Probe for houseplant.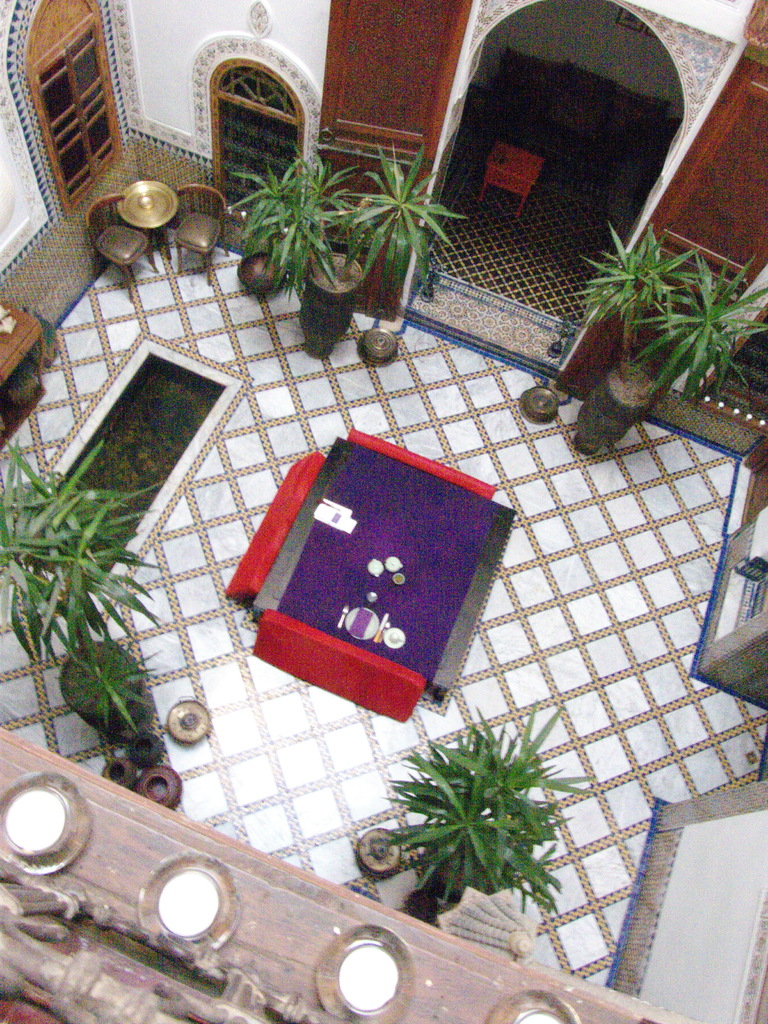
Probe result: box(266, 150, 367, 363).
